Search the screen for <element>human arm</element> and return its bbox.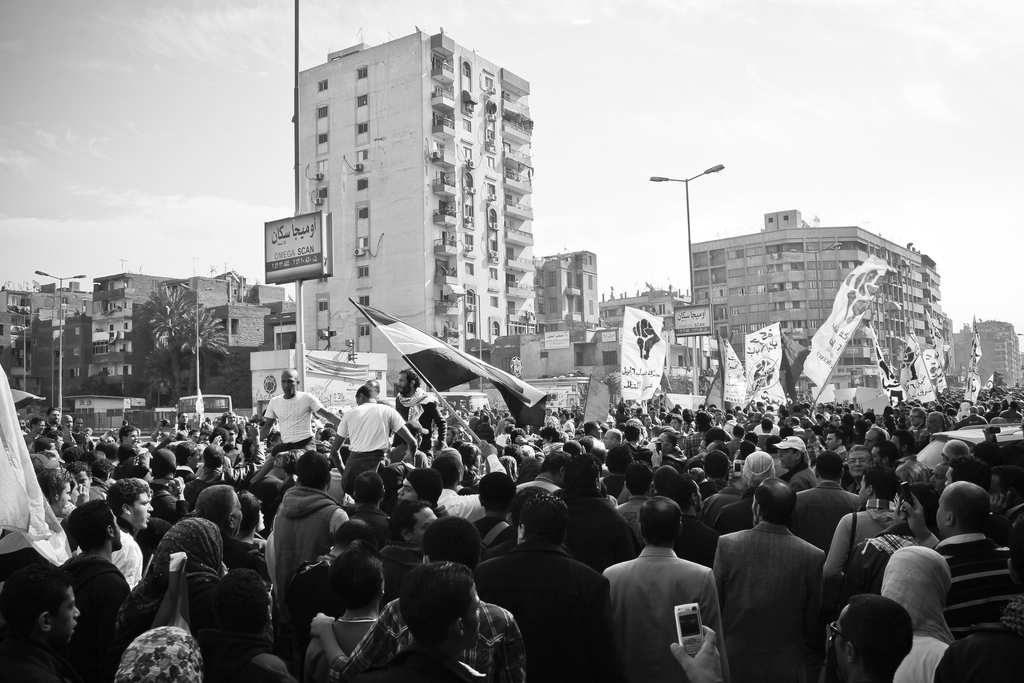
Found: [left=73, top=481, right=93, bottom=509].
